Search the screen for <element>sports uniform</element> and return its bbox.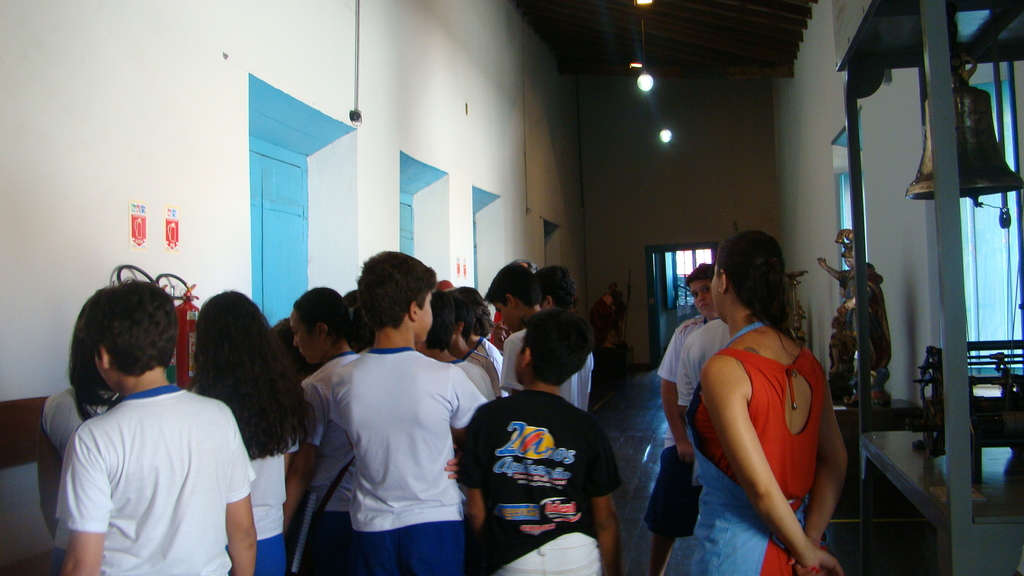
Found: l=296, t=334, r=476, b=572.
